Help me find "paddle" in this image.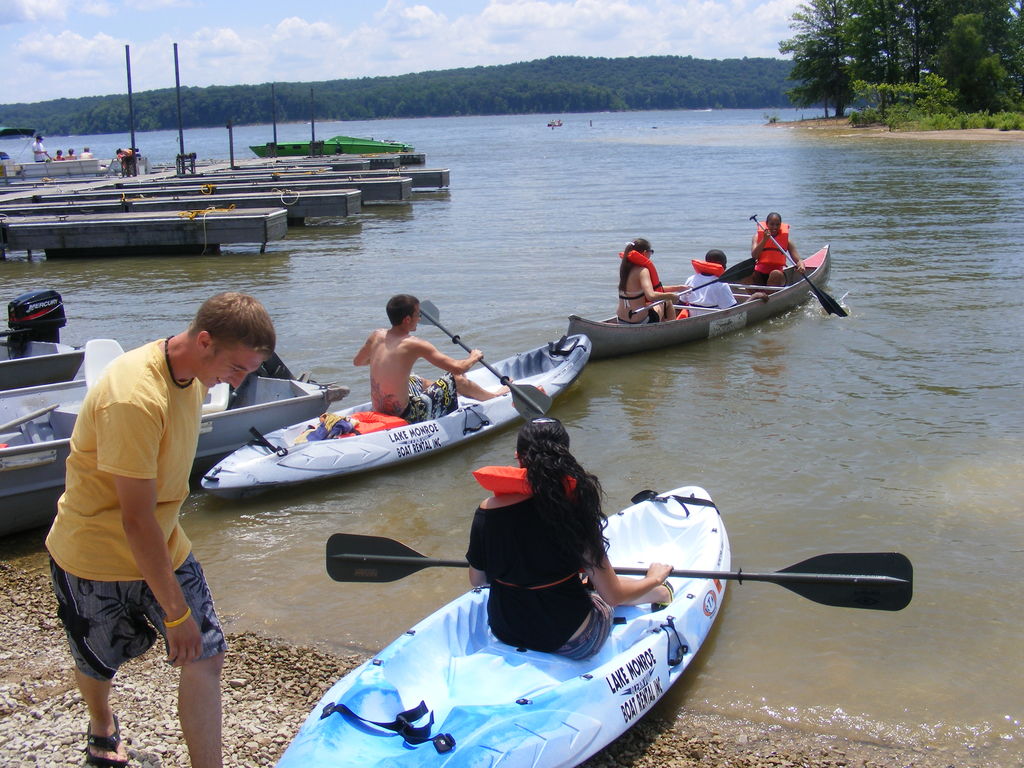
Found it: crop(0, 403, 59, 435).
